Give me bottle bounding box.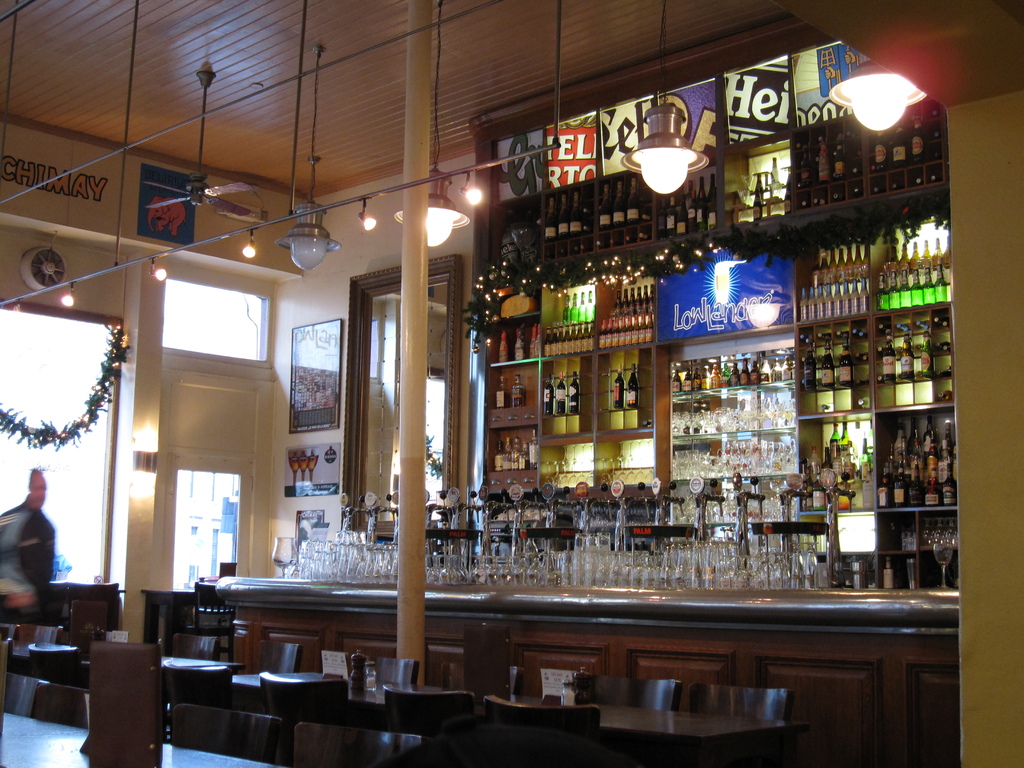
(548, 325, 559, 356).
